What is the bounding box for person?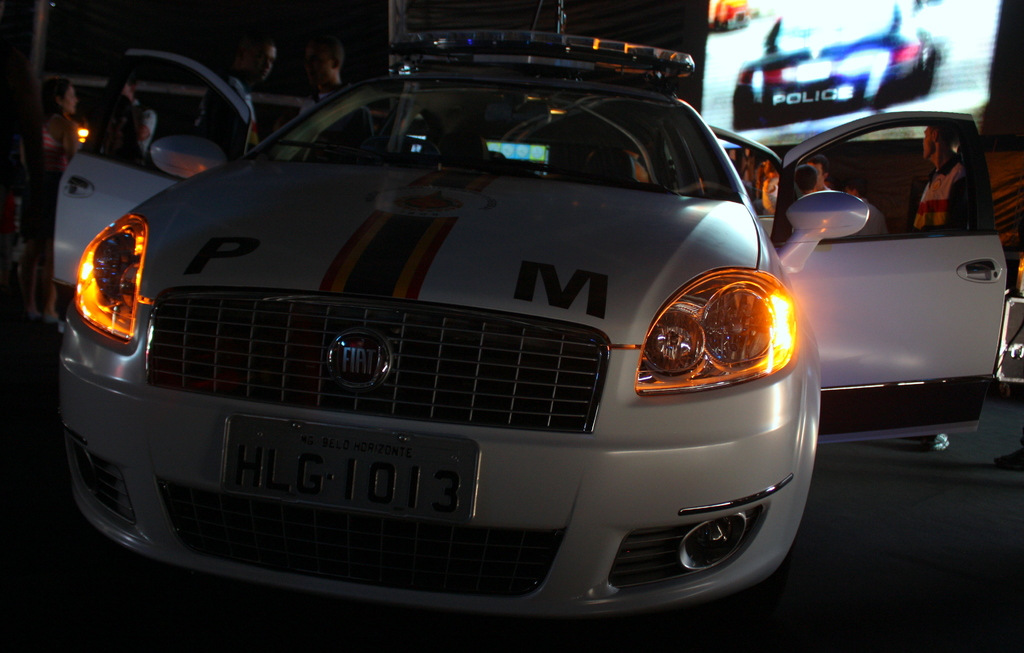
841:180:890:234.
